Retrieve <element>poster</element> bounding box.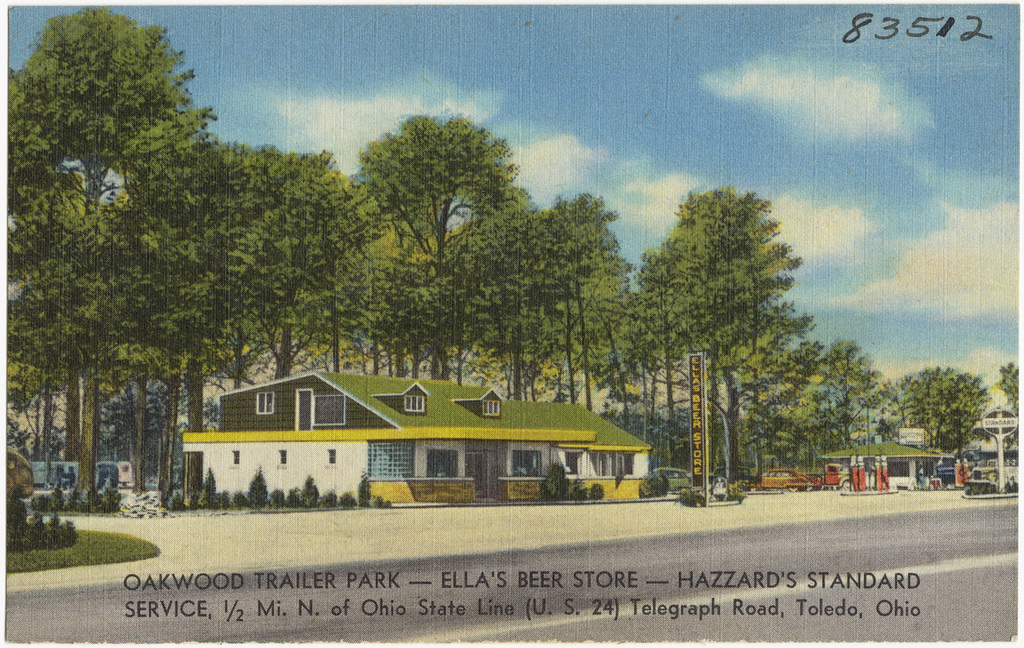
Bounding box: detection(0, 1, 1023, 647).
